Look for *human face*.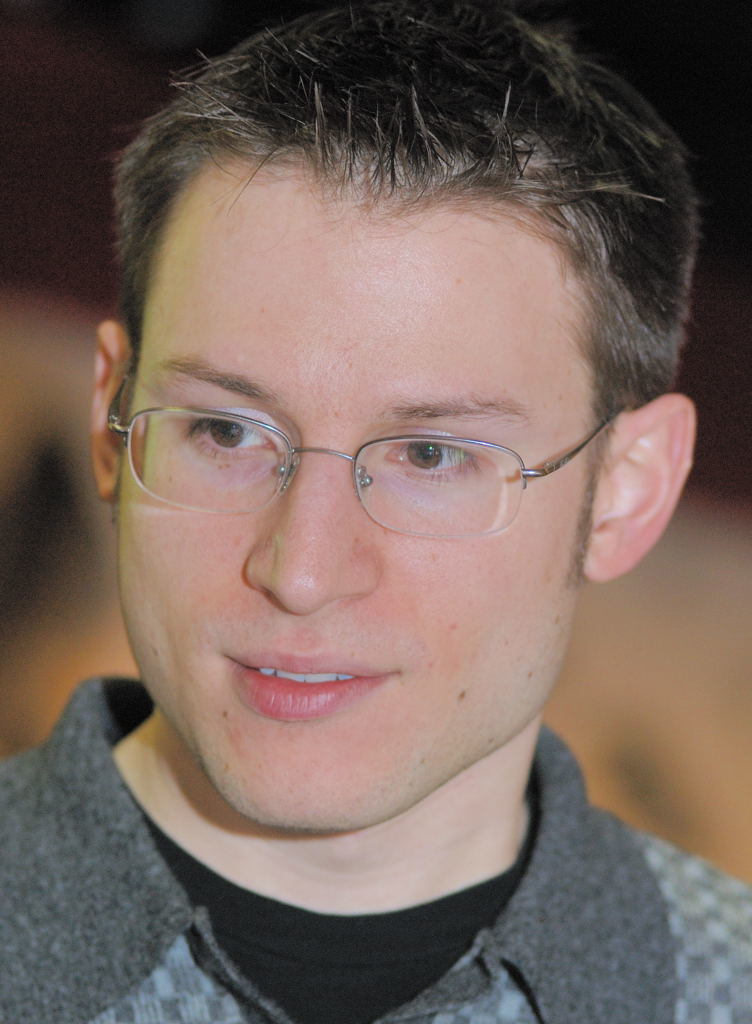
Found: x1=109, y1=173, x2=570, y2=824.
